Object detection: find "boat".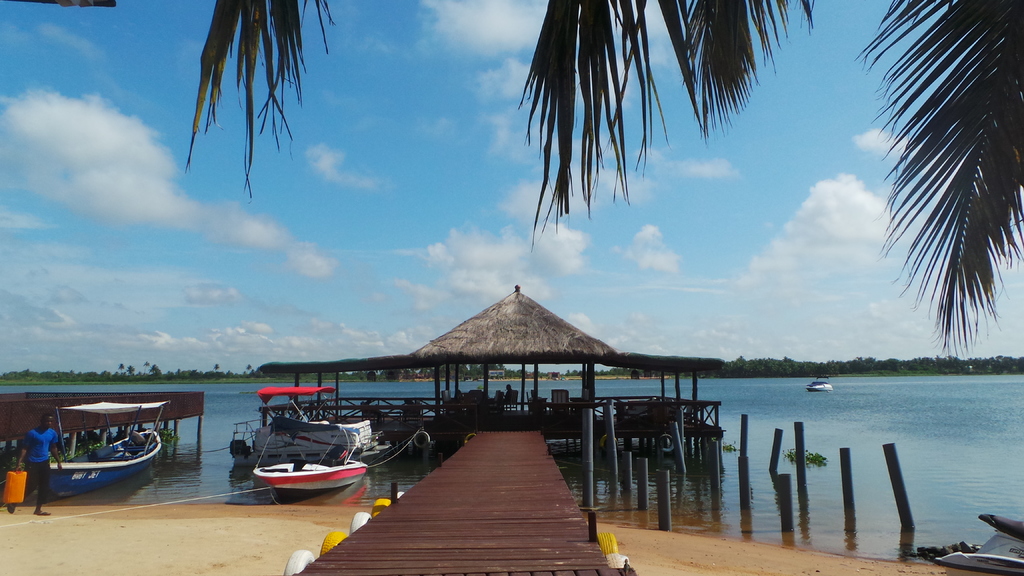
7:397:180:498.
